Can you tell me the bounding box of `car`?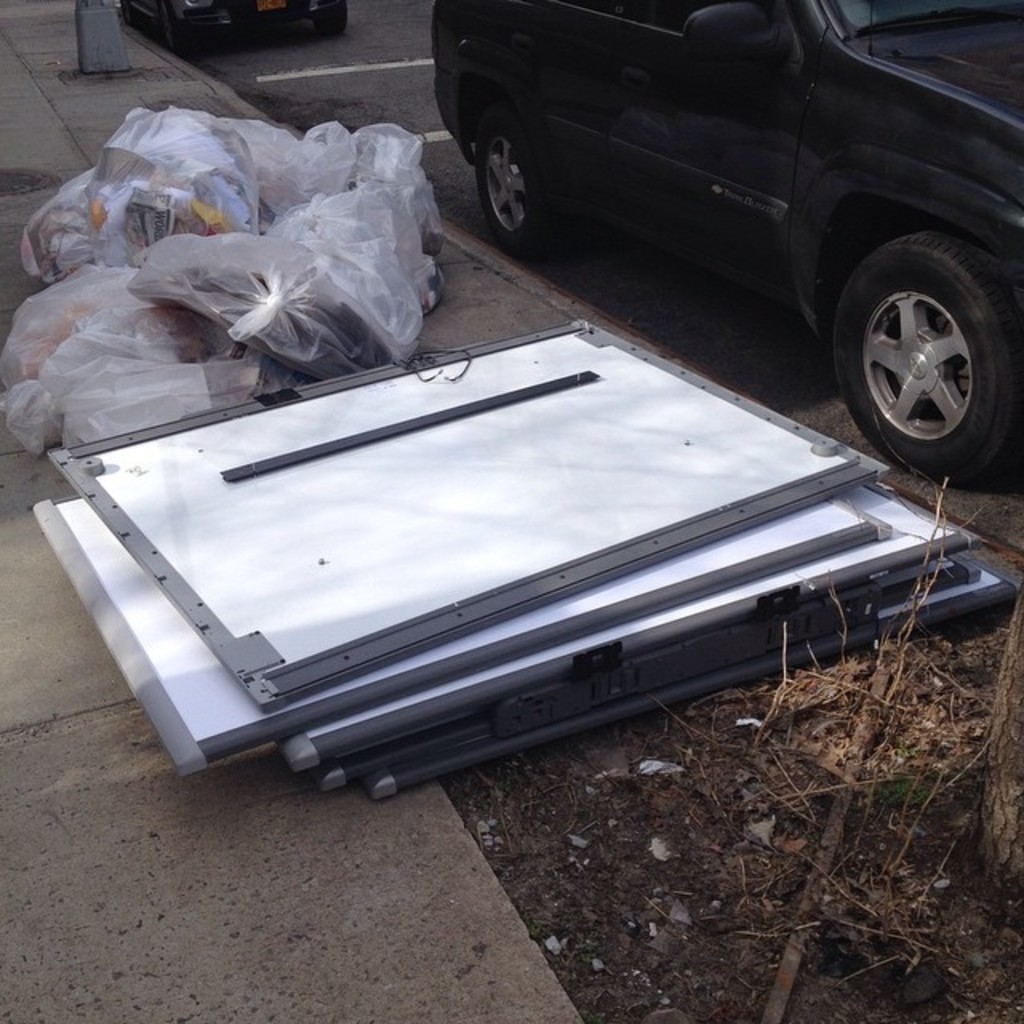
pyautogui.locateOnScreen(117, 0, 344, 53).
